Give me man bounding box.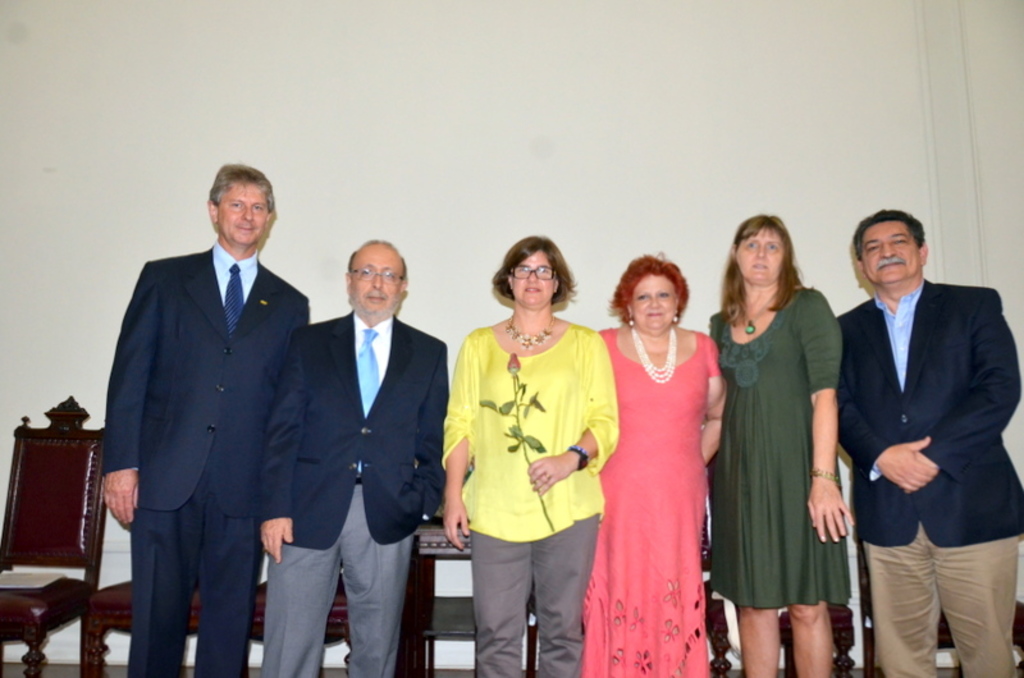
[x1=842, y1=187, x2=1012, y2=663].
